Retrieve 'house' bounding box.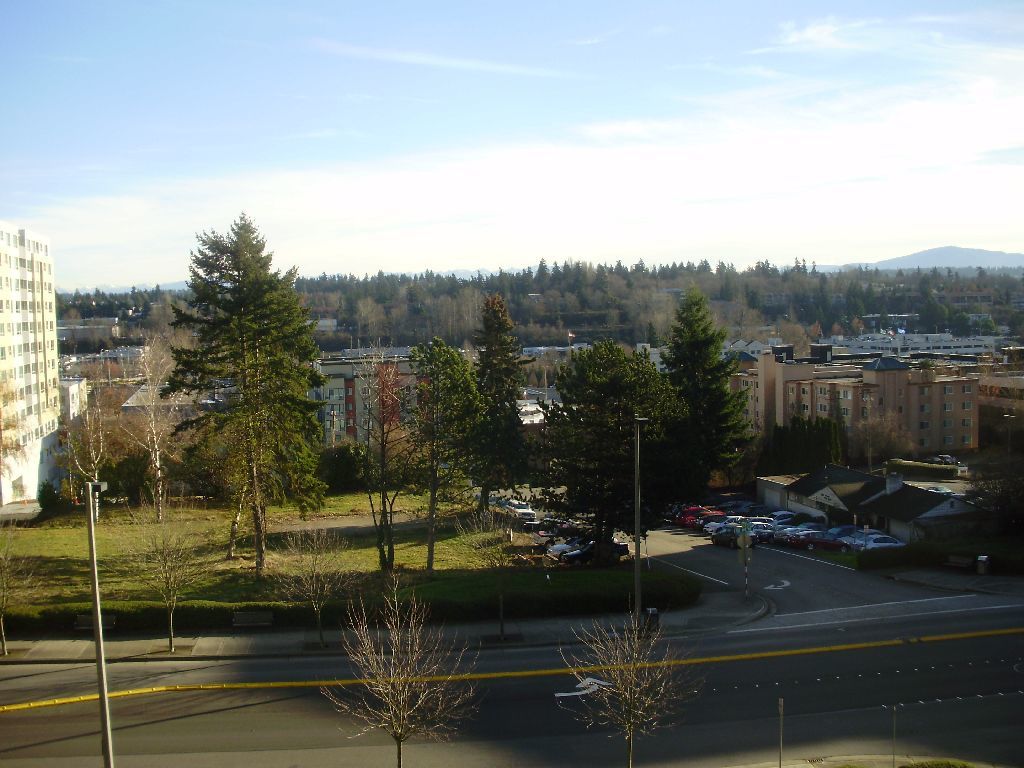
Bounding box: <region>930, 371, 969, 453</region>.
